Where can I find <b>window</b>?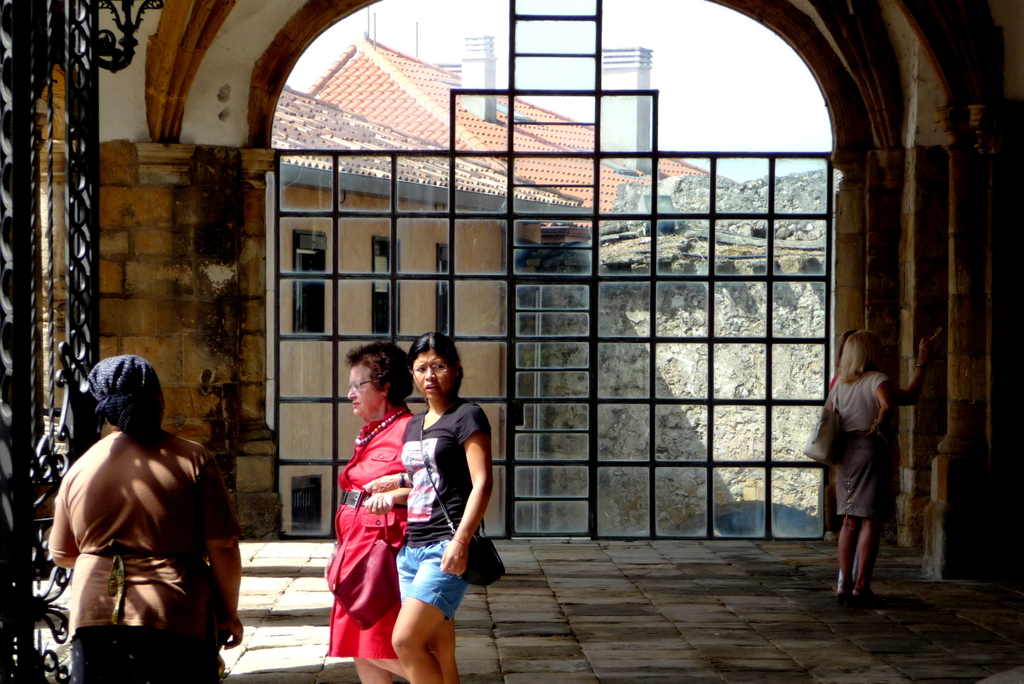
You can find it at 434 241 454 349.
